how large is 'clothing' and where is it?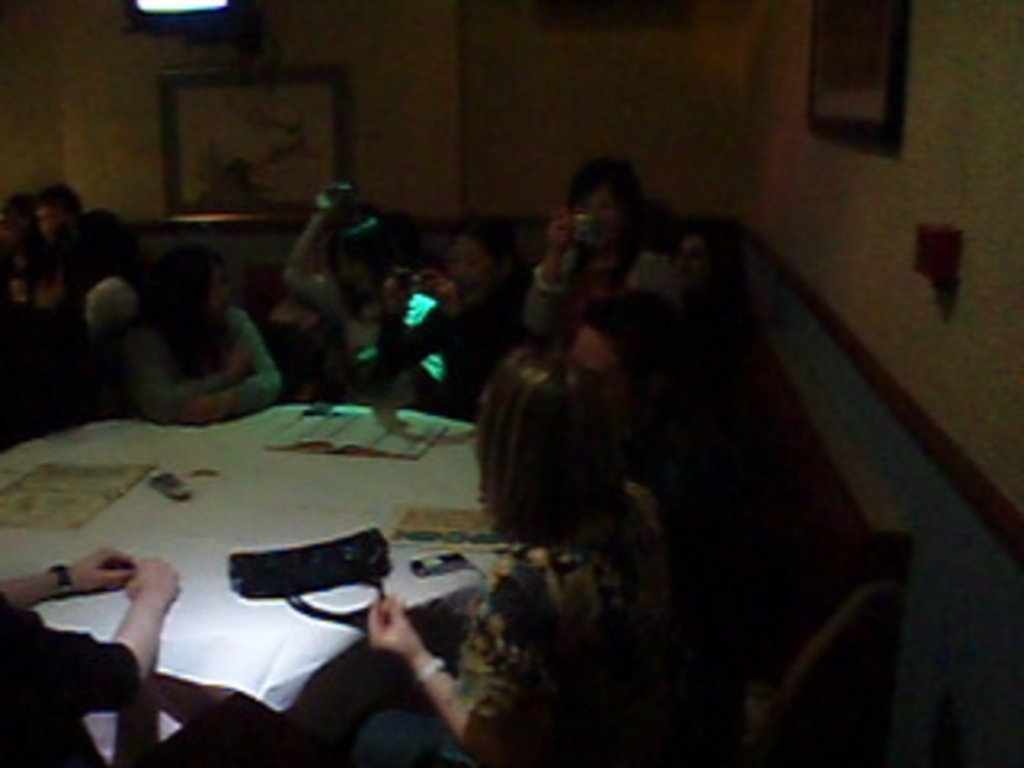
Bounding box: pyautogui.locateOnScreen(0, 586, 291, 765).
